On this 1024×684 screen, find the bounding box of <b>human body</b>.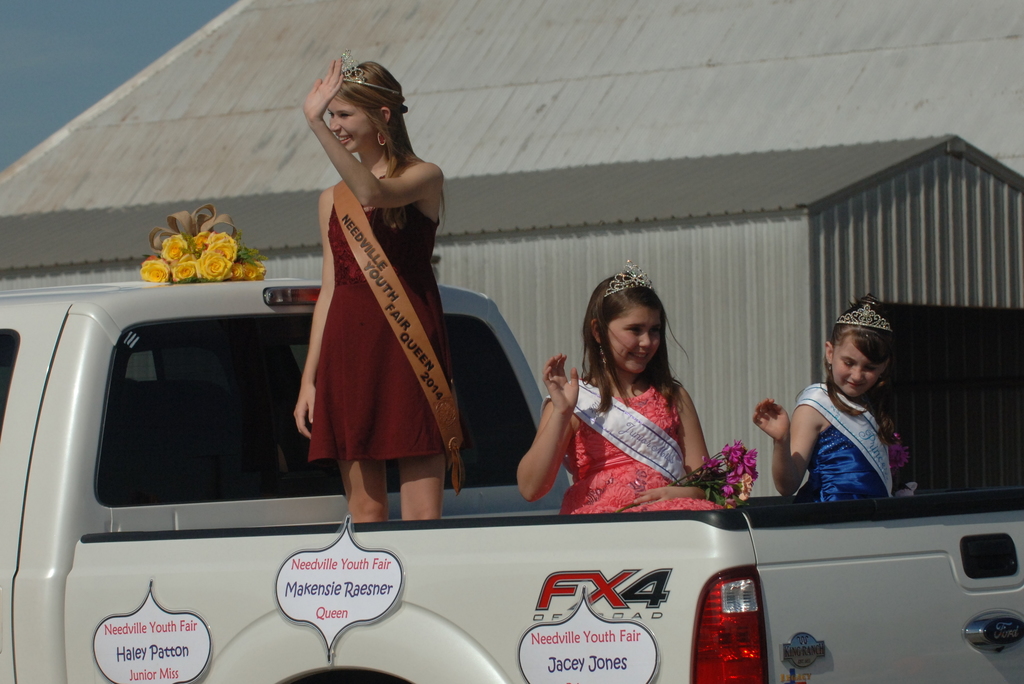
Bounding box: (x1=515, y1=350, x2=722, y2=519).
